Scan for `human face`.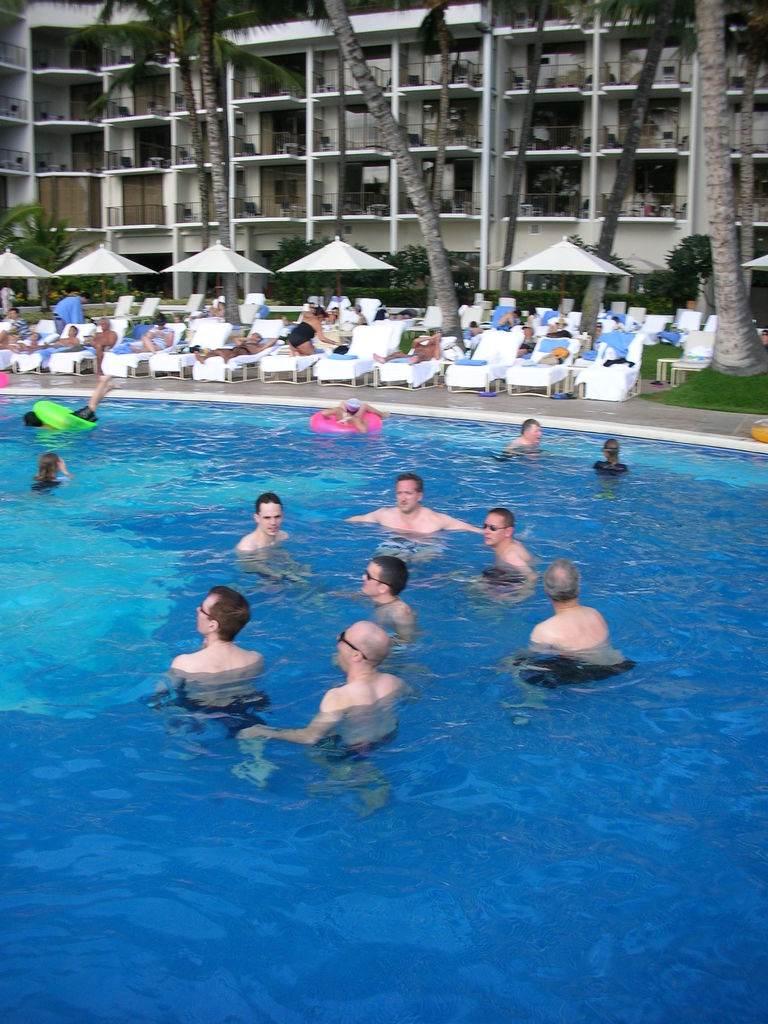
Scan result: (356, 554, 381, 596).
